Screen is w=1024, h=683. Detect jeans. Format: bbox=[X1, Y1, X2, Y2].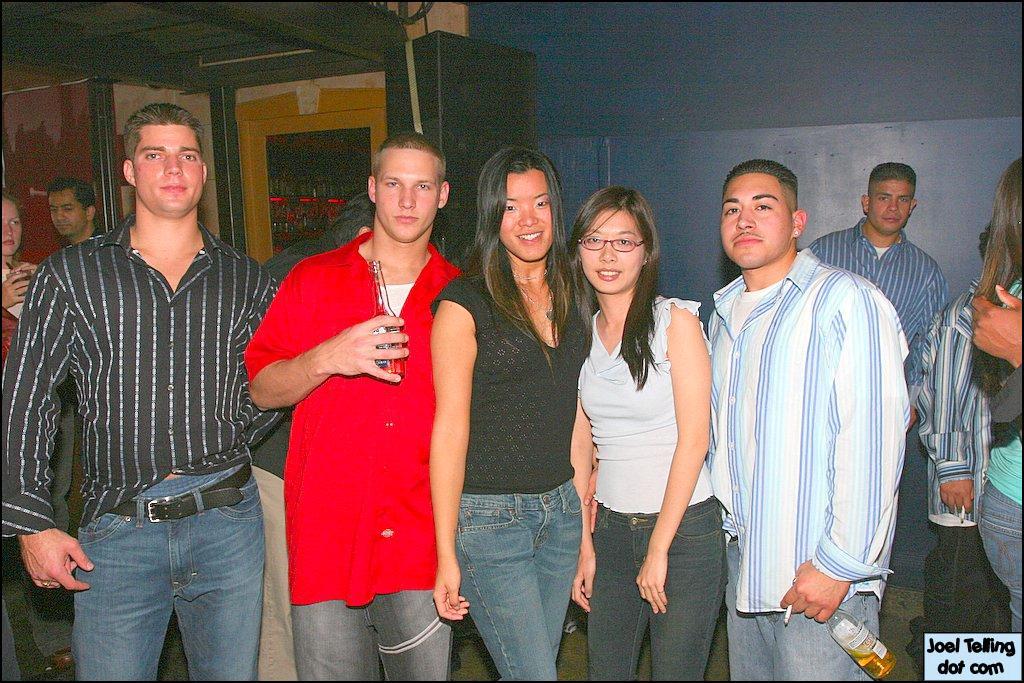
bbox=[289, 586, 451, 682].
